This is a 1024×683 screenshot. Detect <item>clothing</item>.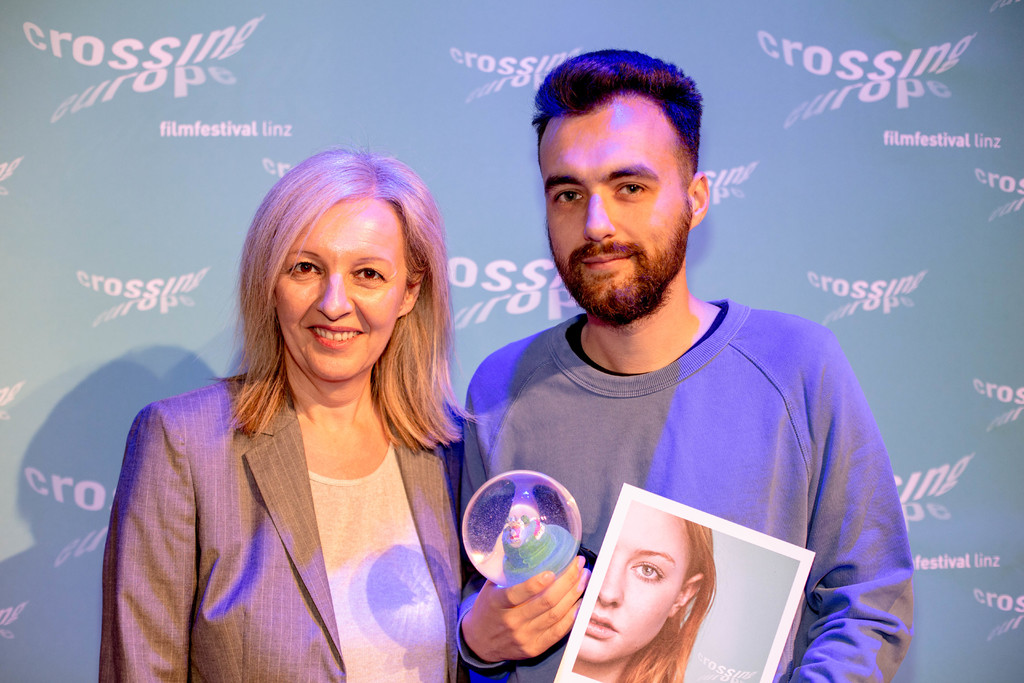
106 345 499 679.
